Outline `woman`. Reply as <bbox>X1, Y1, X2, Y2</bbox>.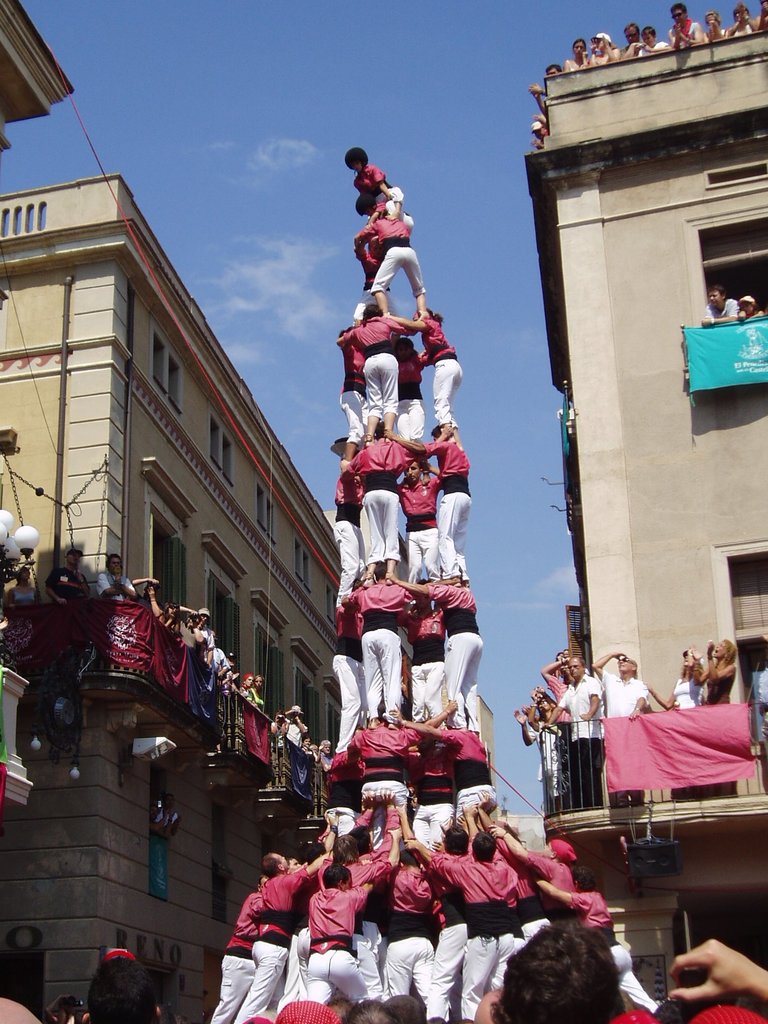
<bbox>664, 641, 708, 712</bbox>.
